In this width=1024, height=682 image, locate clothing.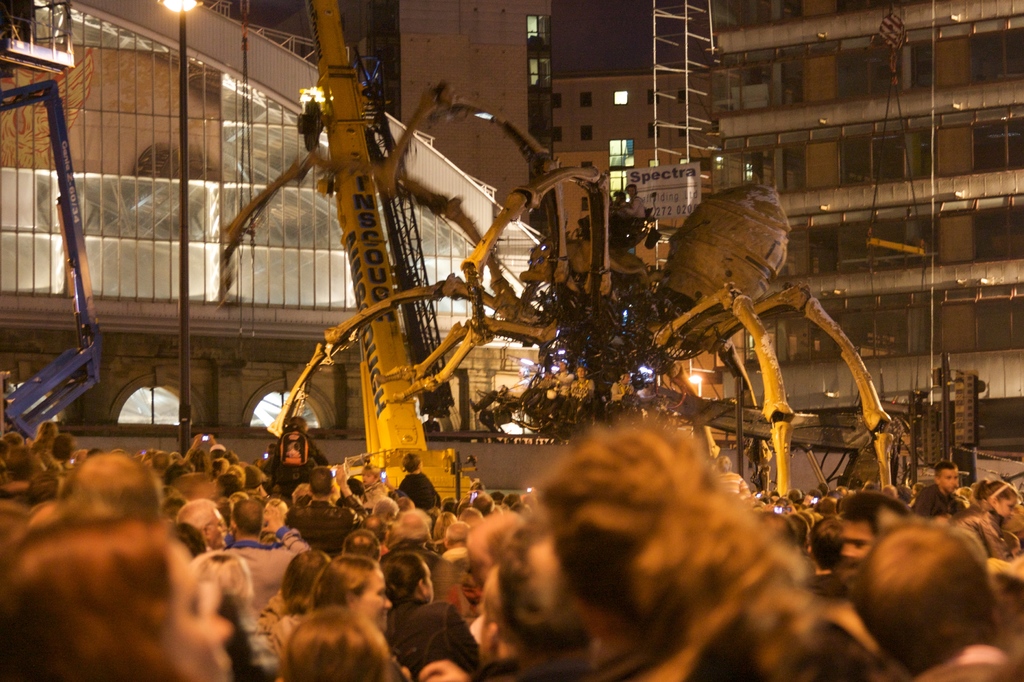
Bounding box: pyautogui.locateOnScreen(389, 602, 482, 681).
